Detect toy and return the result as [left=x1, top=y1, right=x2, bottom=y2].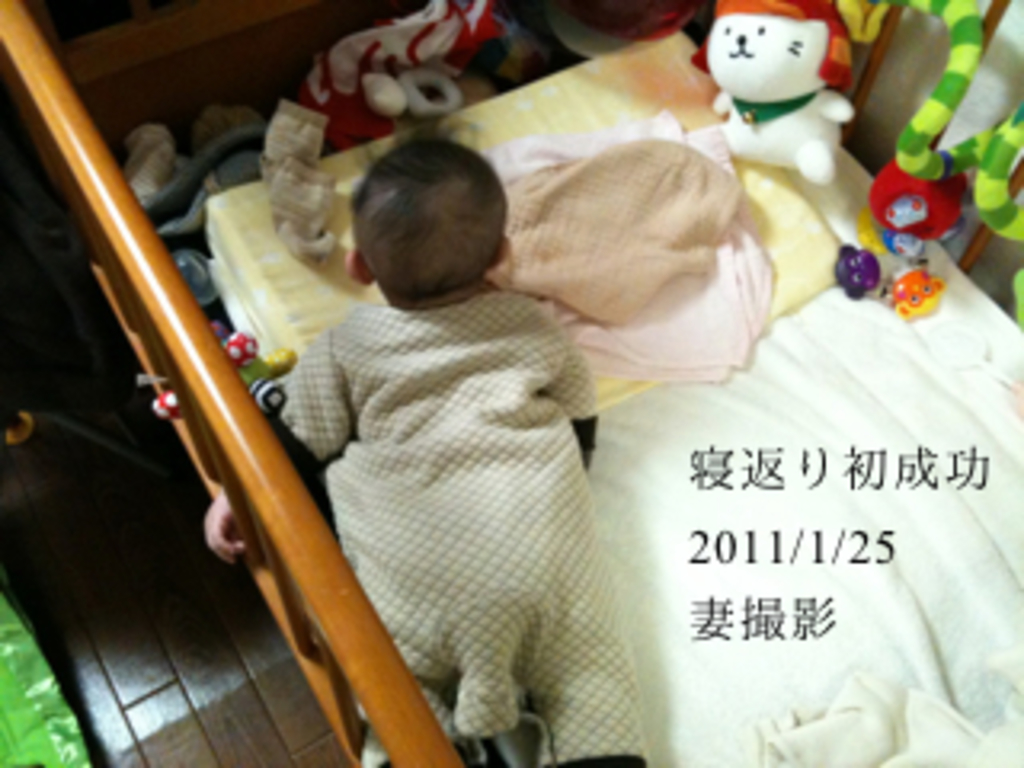
[left=880, top=262, right=941, bottom=320].
